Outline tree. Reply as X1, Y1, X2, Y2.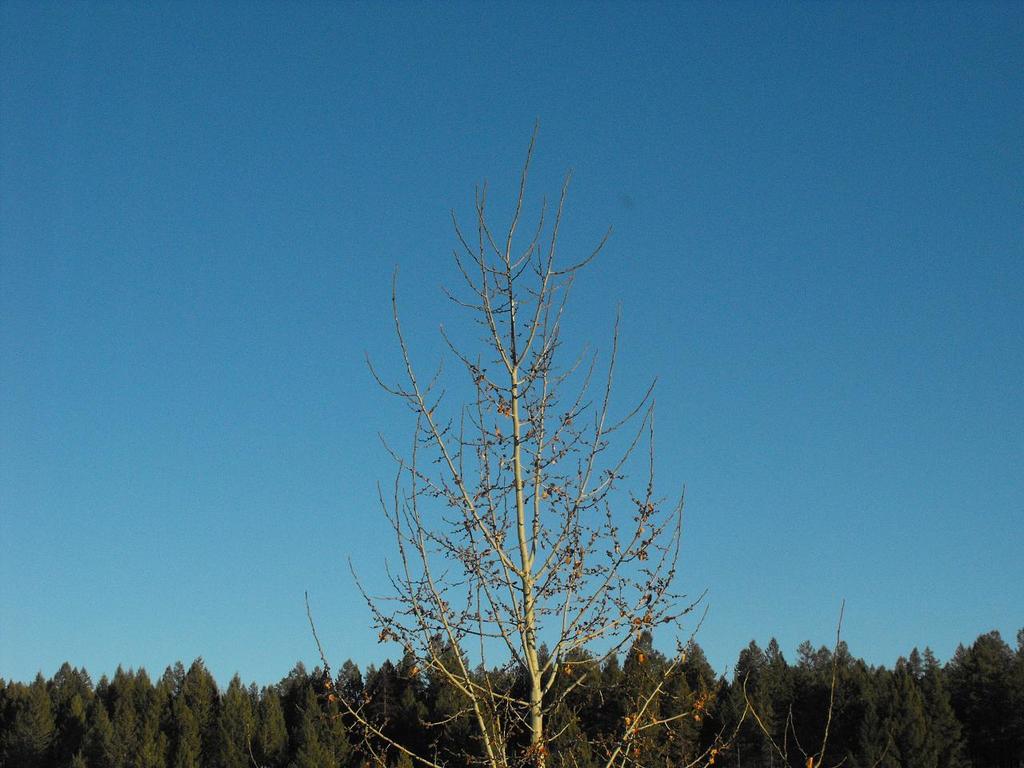
178, 660, 226, 740.
